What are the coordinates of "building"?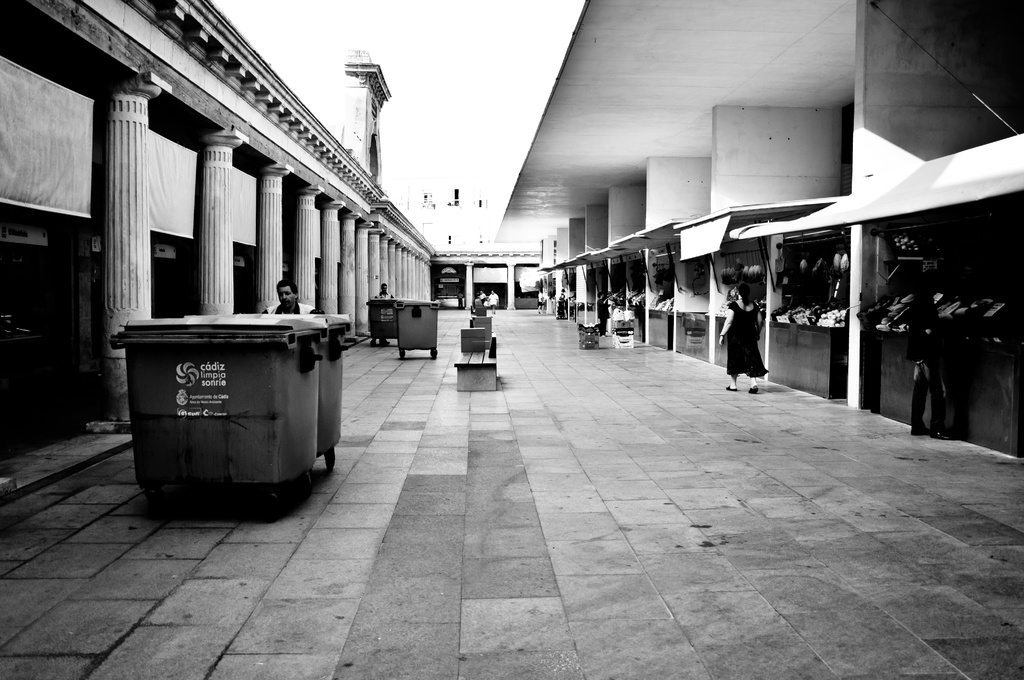
pyautogui.locateOnScreen(0, 0, 436, 428).
